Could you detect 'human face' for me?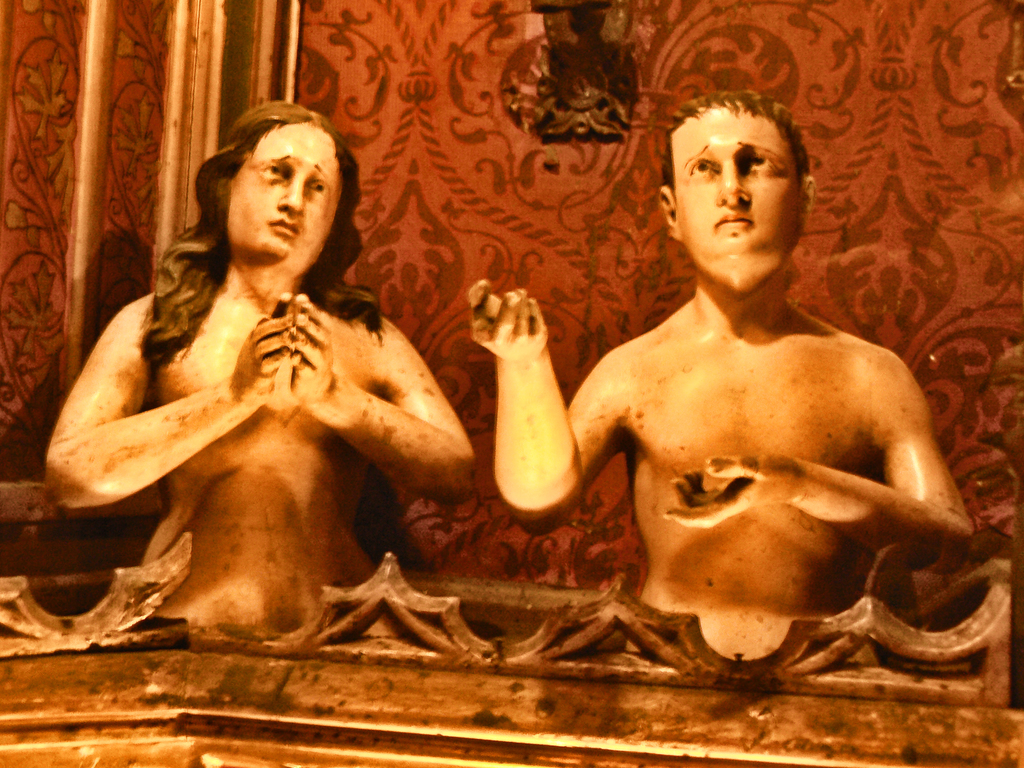
Detection result: 234/118/342/262.
